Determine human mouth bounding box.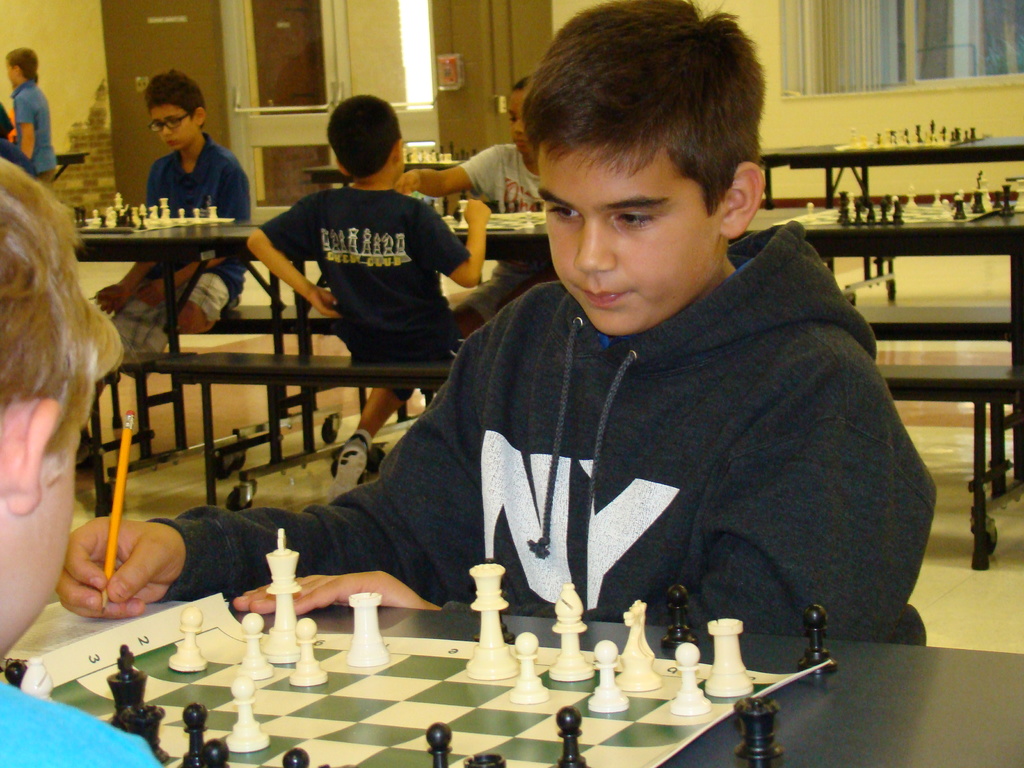
Determined: bbox=(571, 282, 637, 308).
